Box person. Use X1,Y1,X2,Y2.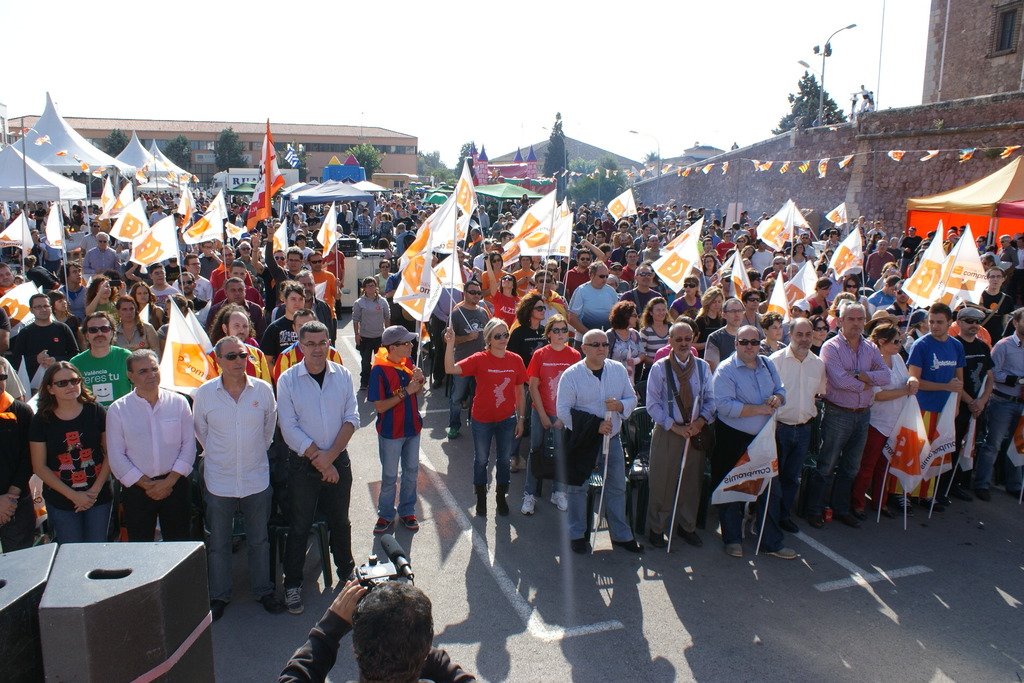
716,229,742,259.
